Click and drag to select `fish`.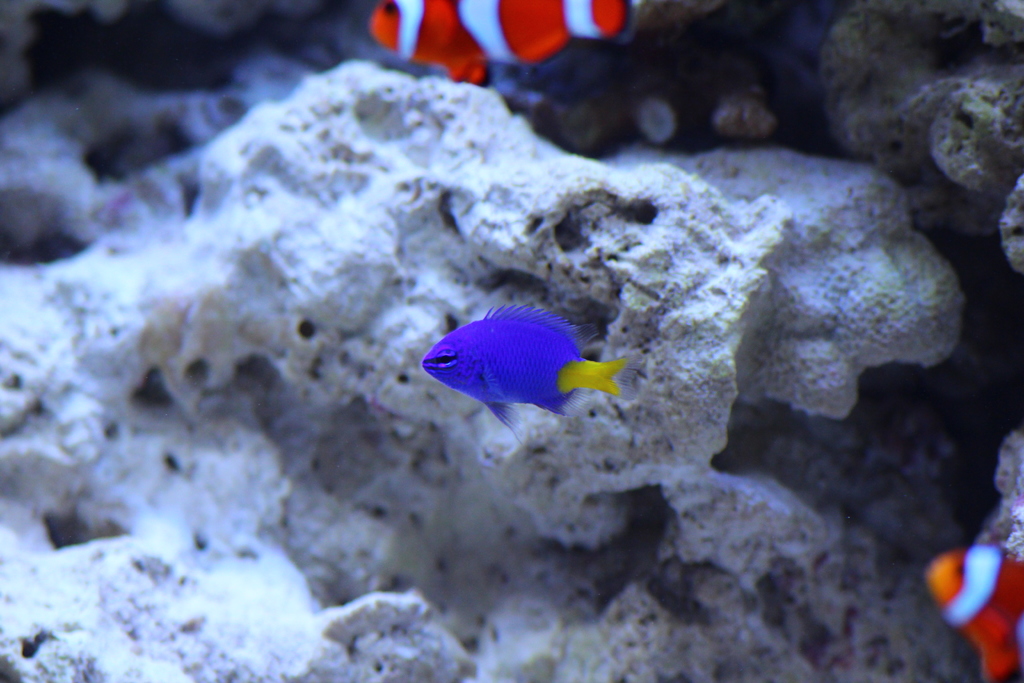
Selection: (370, 0, 646, 77).
